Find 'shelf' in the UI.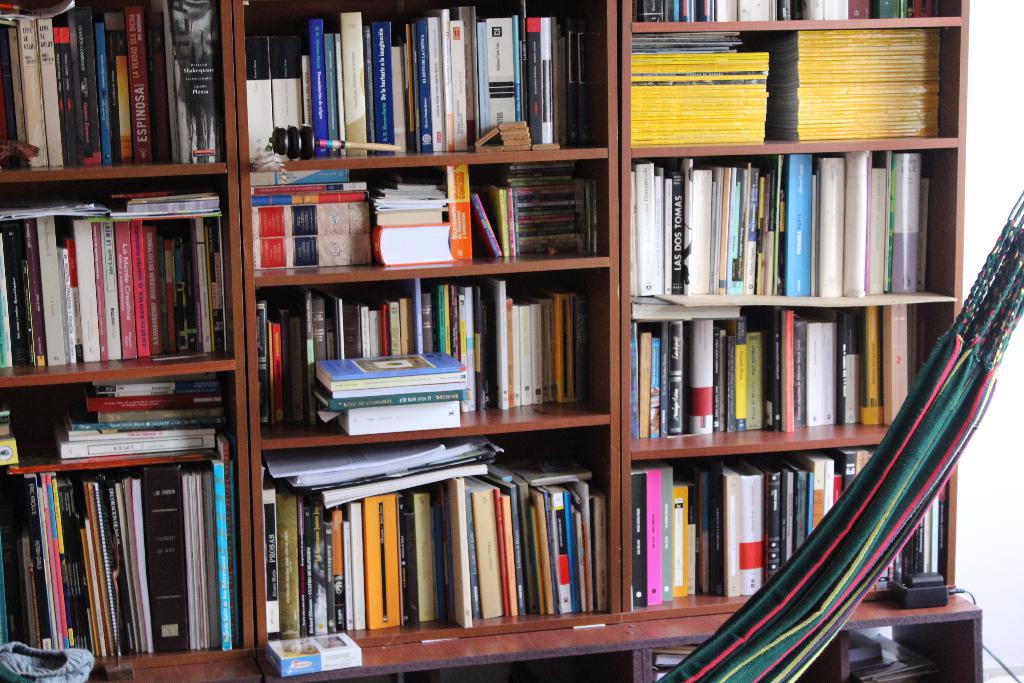
UI element at l=628, t=444, r=963, b=645.
